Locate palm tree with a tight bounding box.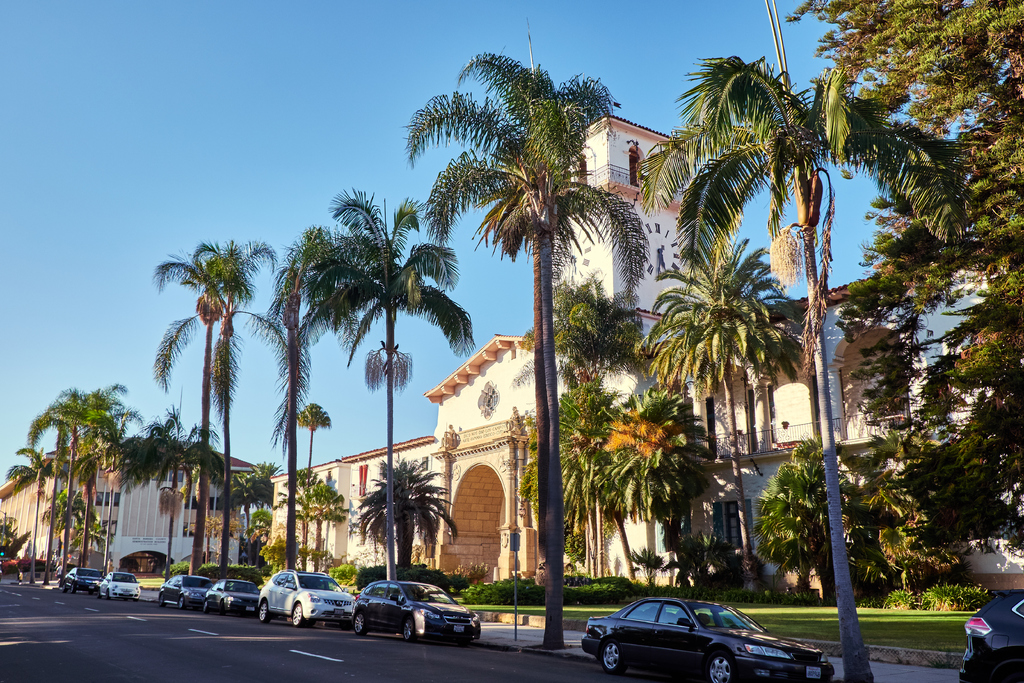
(630, 79, 851, 659).
